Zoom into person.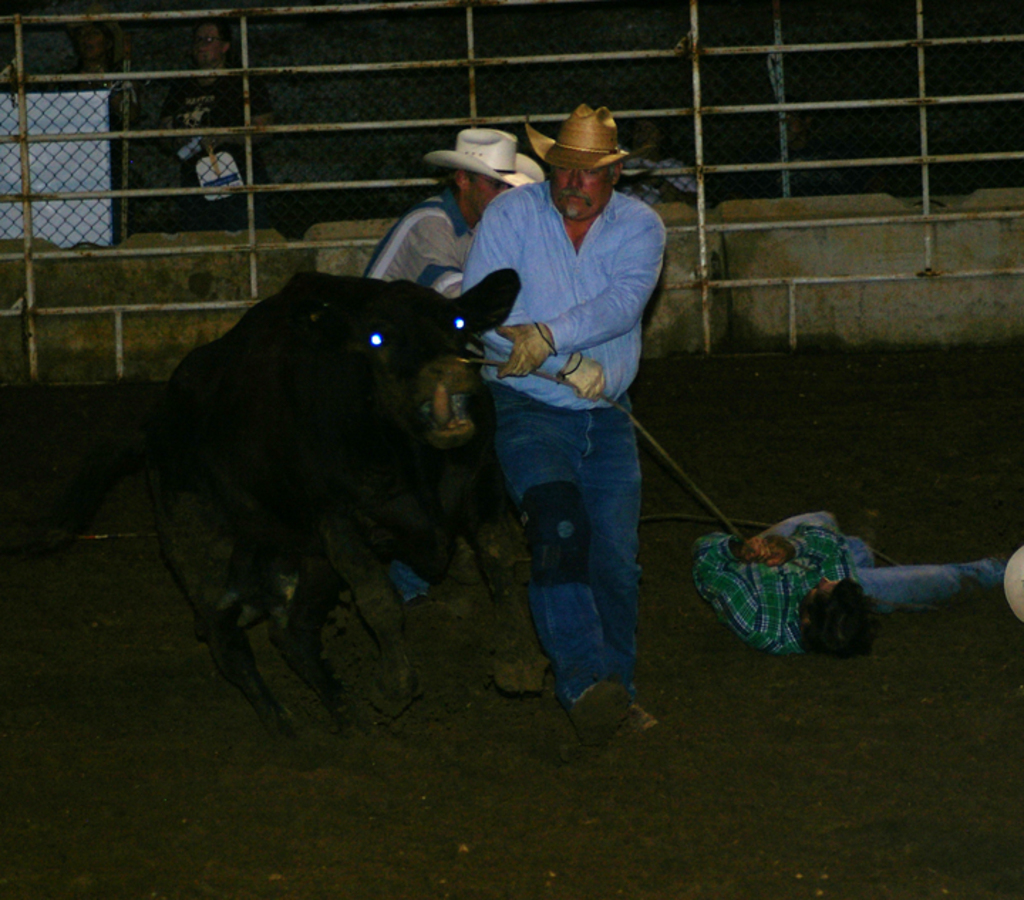
Zoom target: rect(373, 128, 548, 300).
